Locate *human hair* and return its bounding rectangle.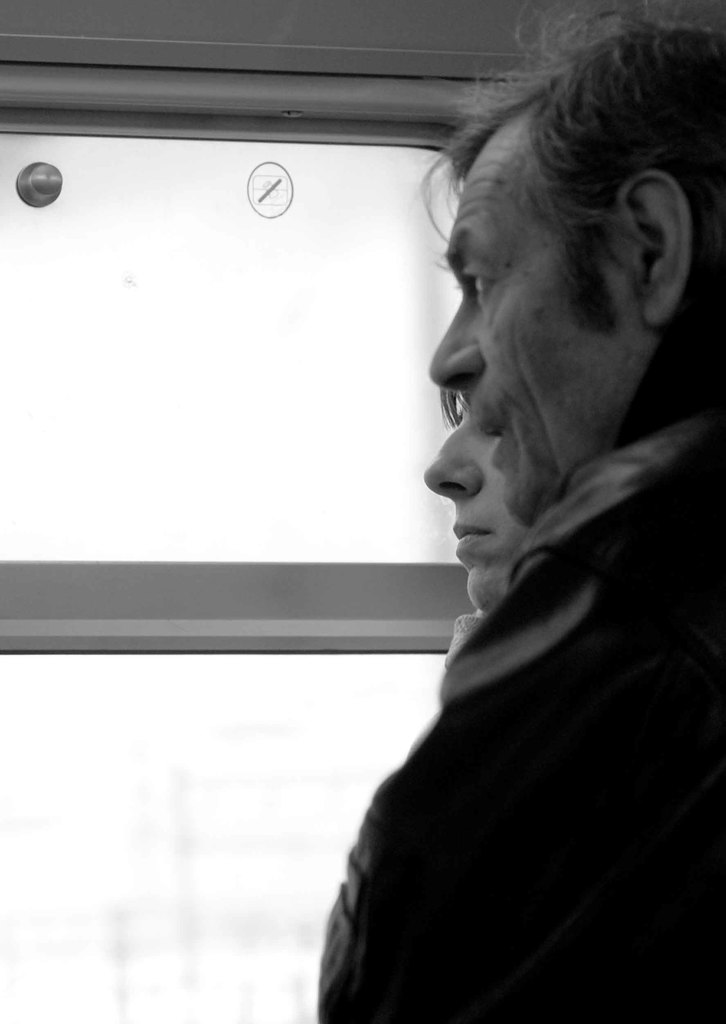
(441, 379, 459, 425).
